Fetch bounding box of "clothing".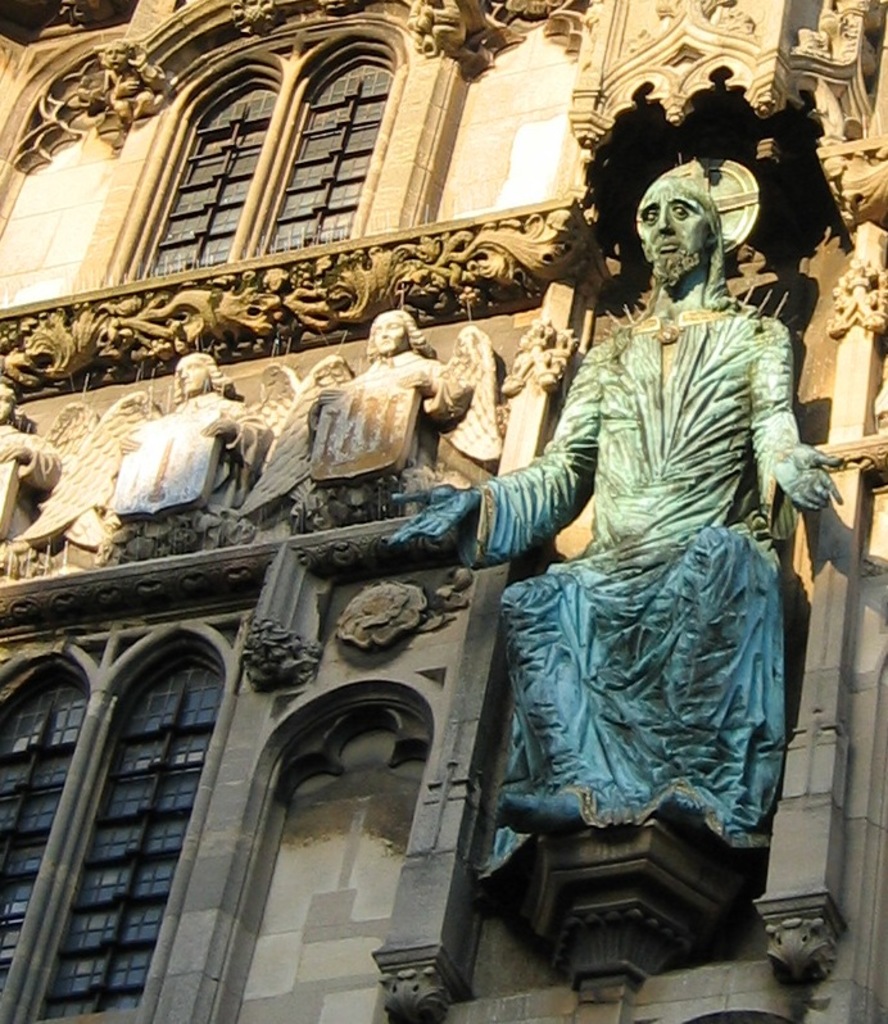
Bbox: bbox=[467, 227, 819, 938].
